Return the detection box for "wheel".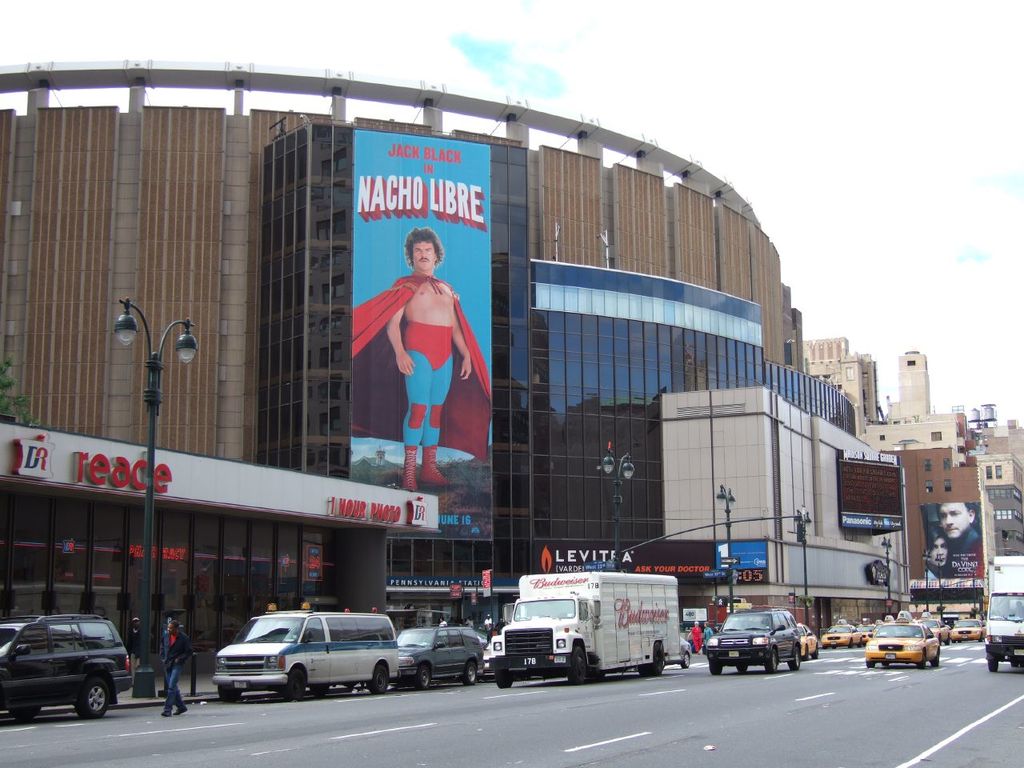
[x1=919, y1=655, x2=929, y2=669].
